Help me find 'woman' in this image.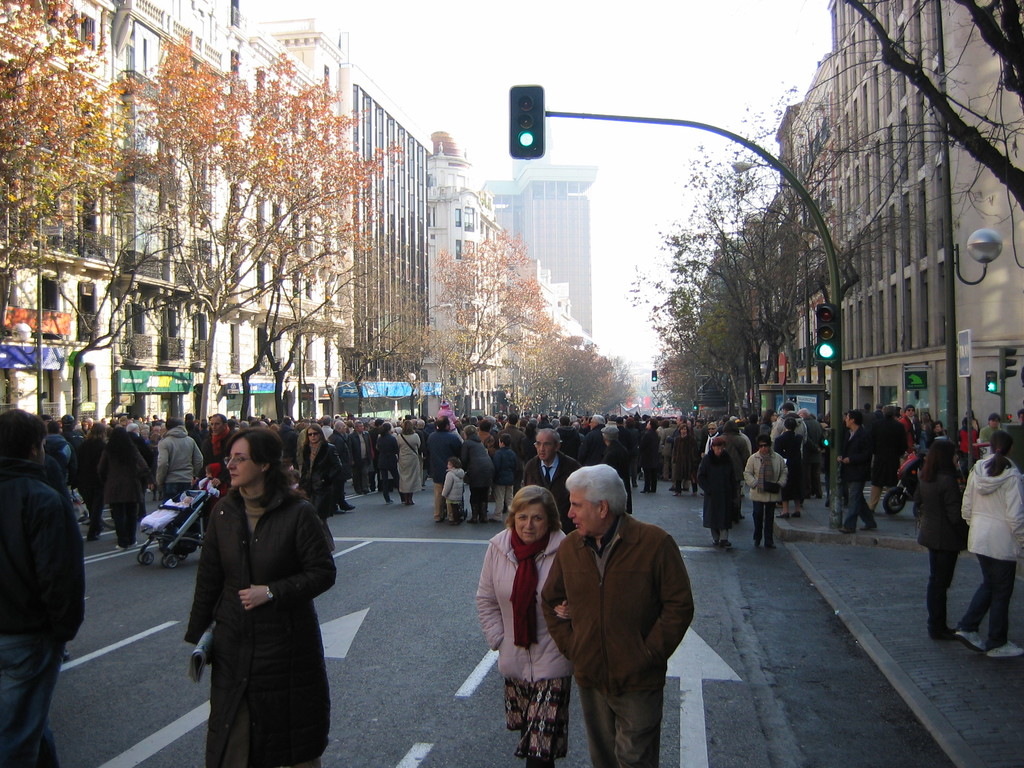
Found it: <region>694, 437, 743, 548</region>.
